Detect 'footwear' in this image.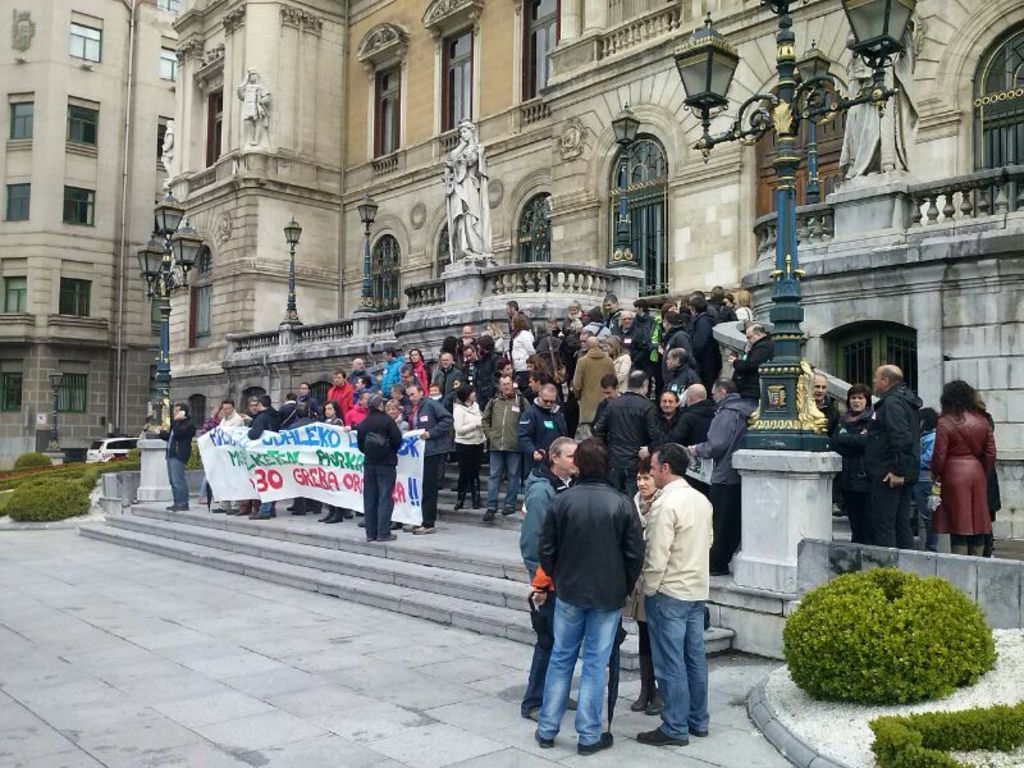
Detection: x1=499 y1=506 x2=517 y2=521.
